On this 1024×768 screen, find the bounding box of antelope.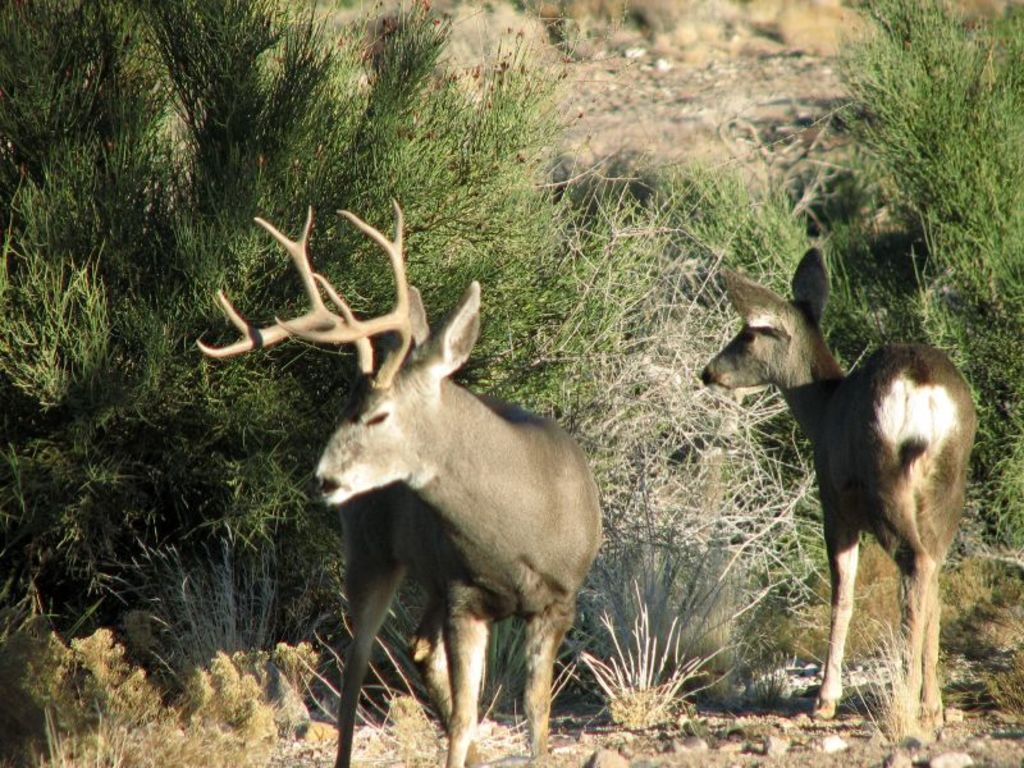
Bounding box: BBox(695, 244, 980, 733).
